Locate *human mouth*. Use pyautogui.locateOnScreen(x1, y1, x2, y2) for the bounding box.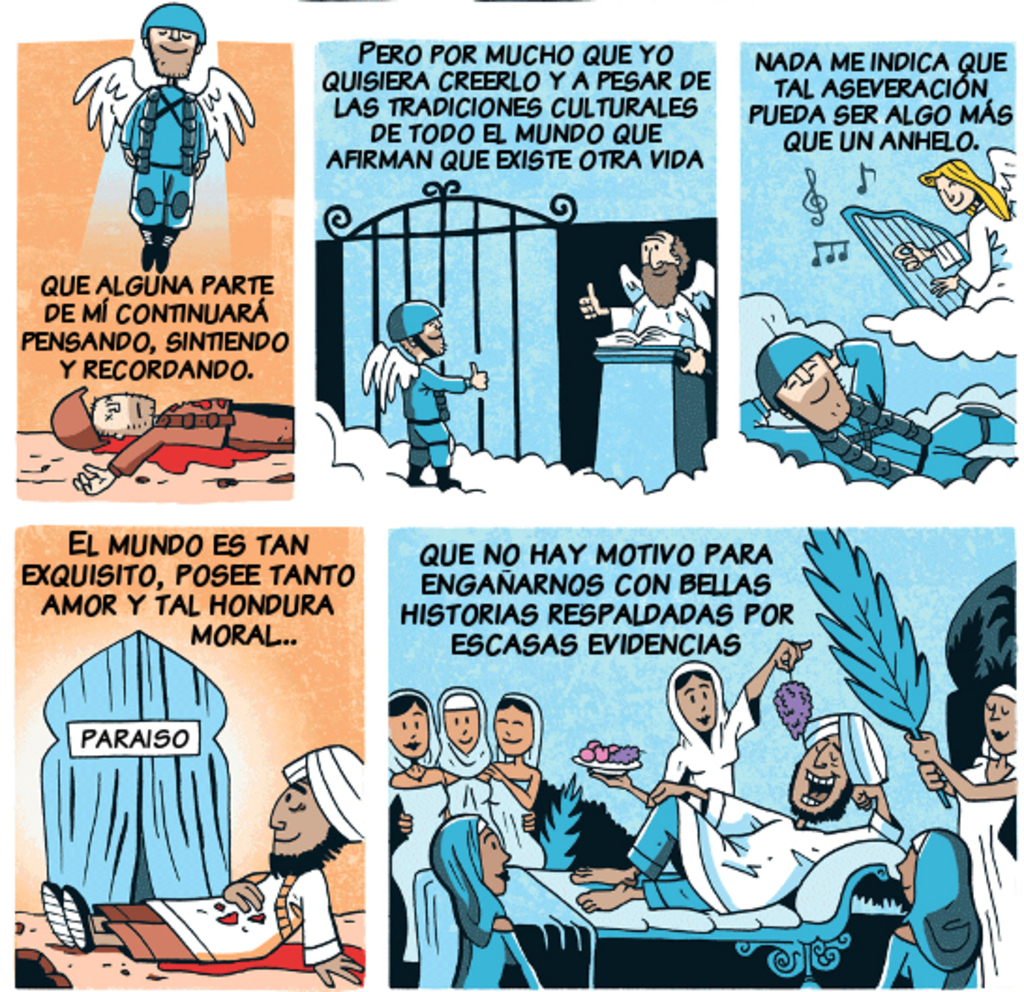
pyautogui.locateOnScreen(403, 735, 422, 746).
